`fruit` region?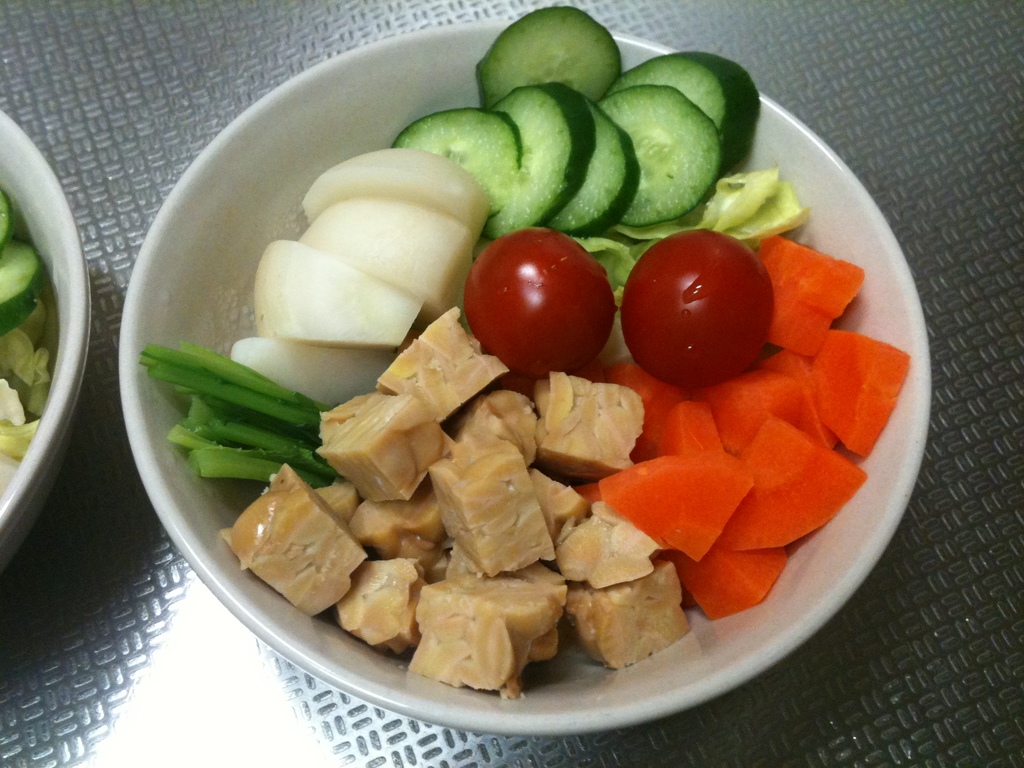
bbox=(467, 225, 621, 376)
